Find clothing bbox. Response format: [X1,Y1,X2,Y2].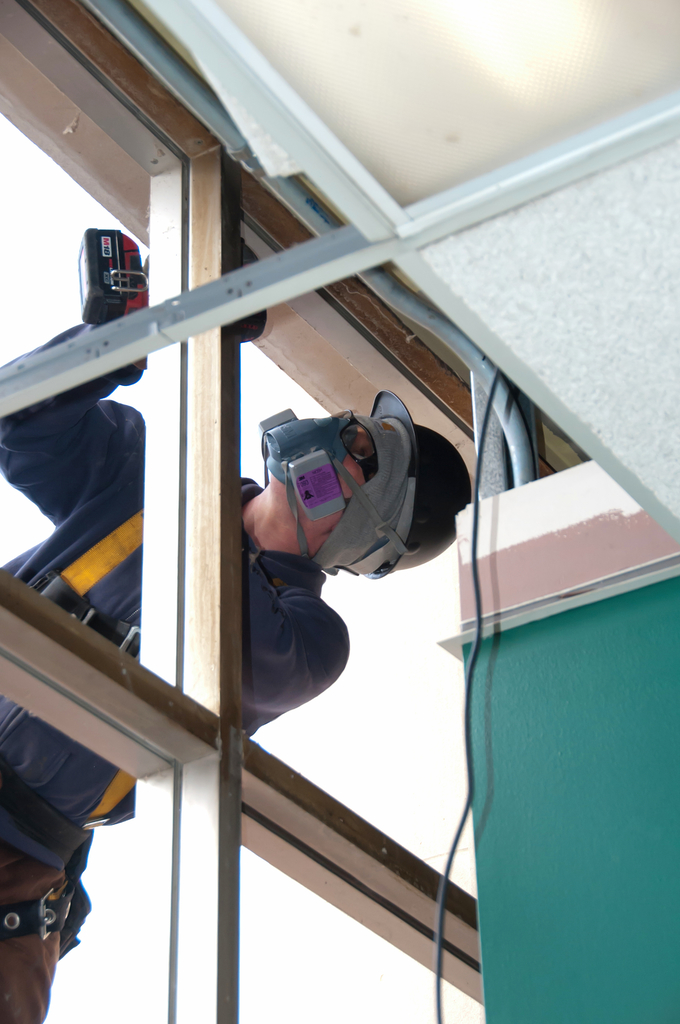
[0,320,350,1023].
